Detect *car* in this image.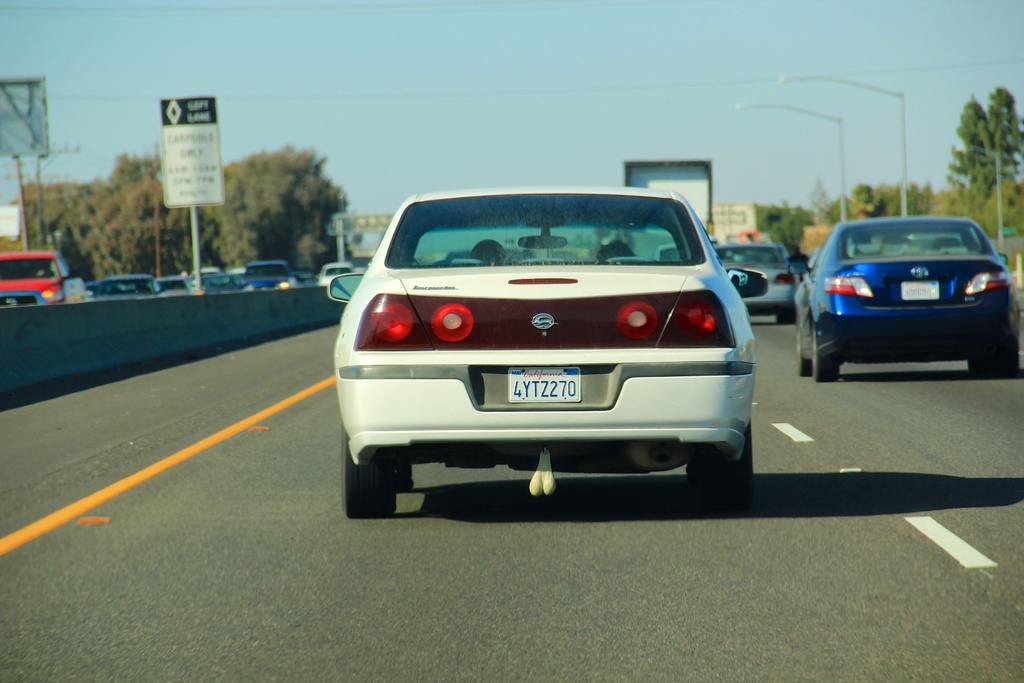
Detection: [796,215,1021,382].
